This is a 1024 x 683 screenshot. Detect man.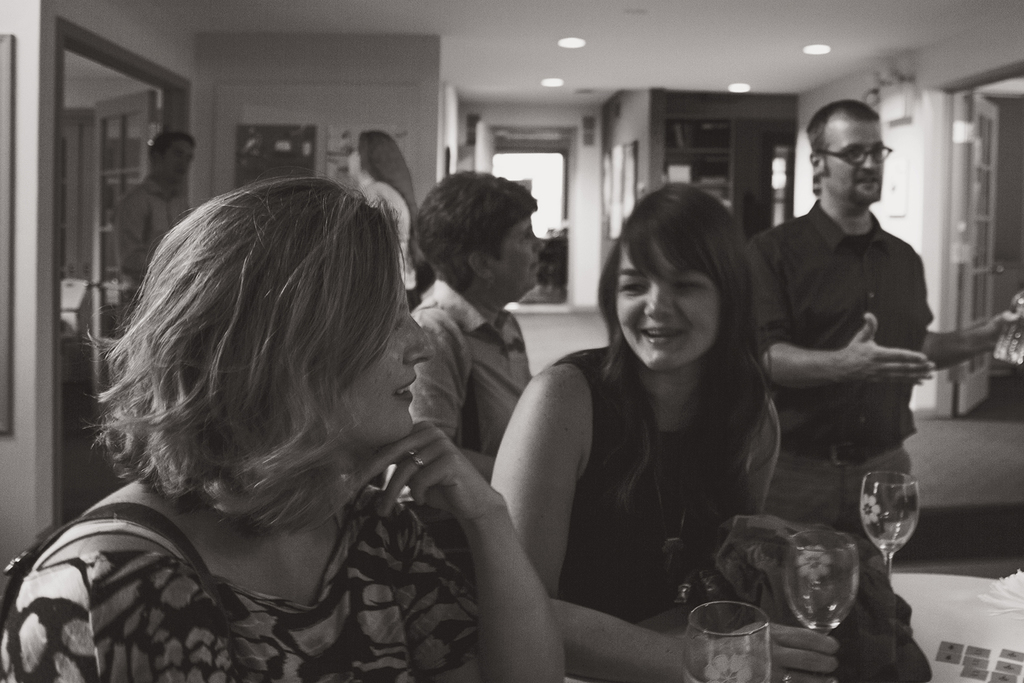
region(121, 124, 198, 317).
